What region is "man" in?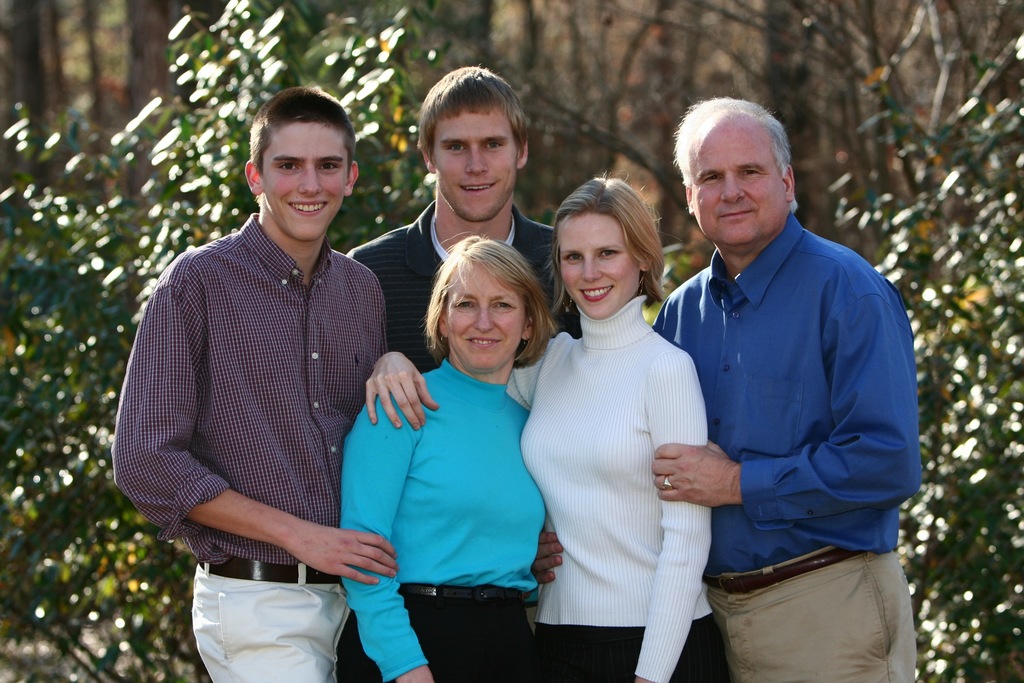
[102, 86, 402, 682].
